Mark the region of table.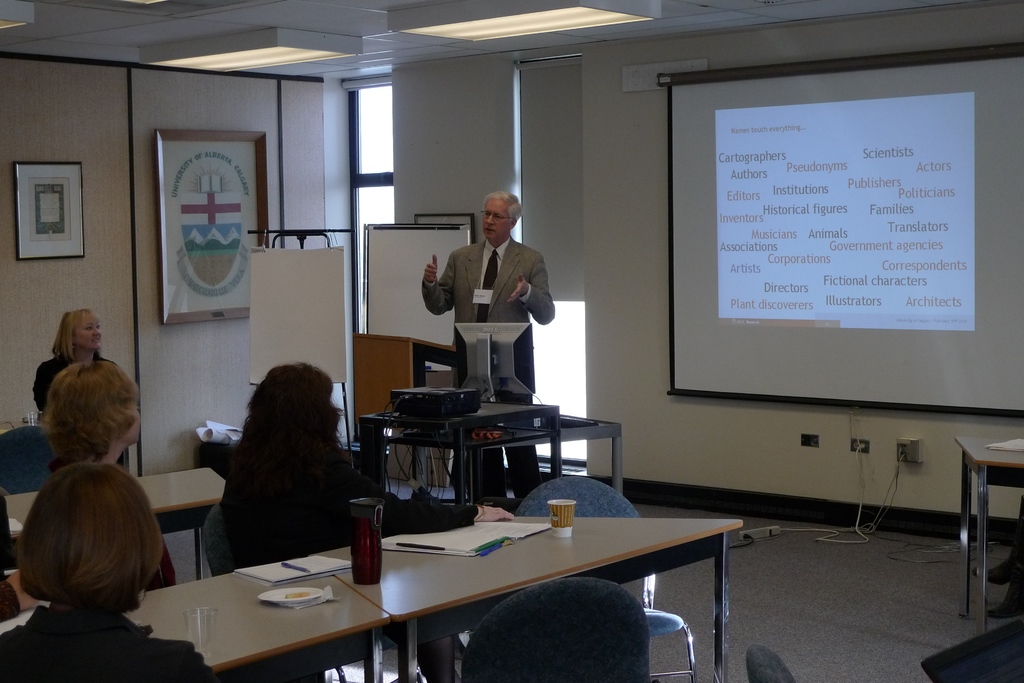
Region: select_region(10, 462, 216, 579).
